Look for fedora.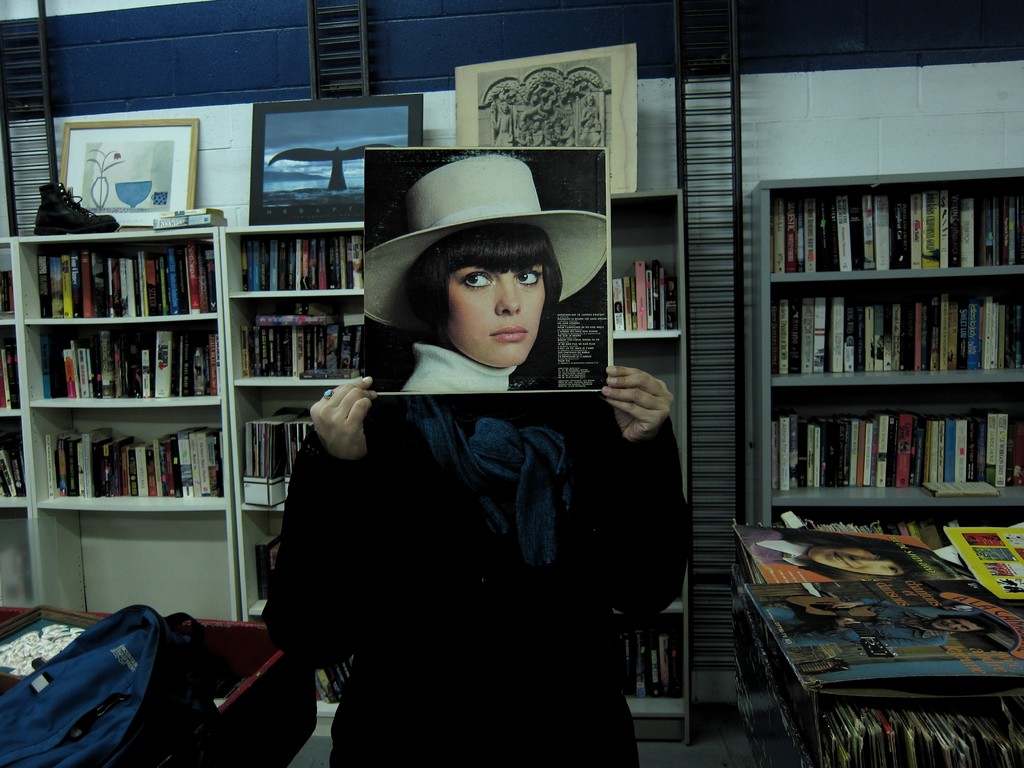
Found: (365, 155, 611, 331).
